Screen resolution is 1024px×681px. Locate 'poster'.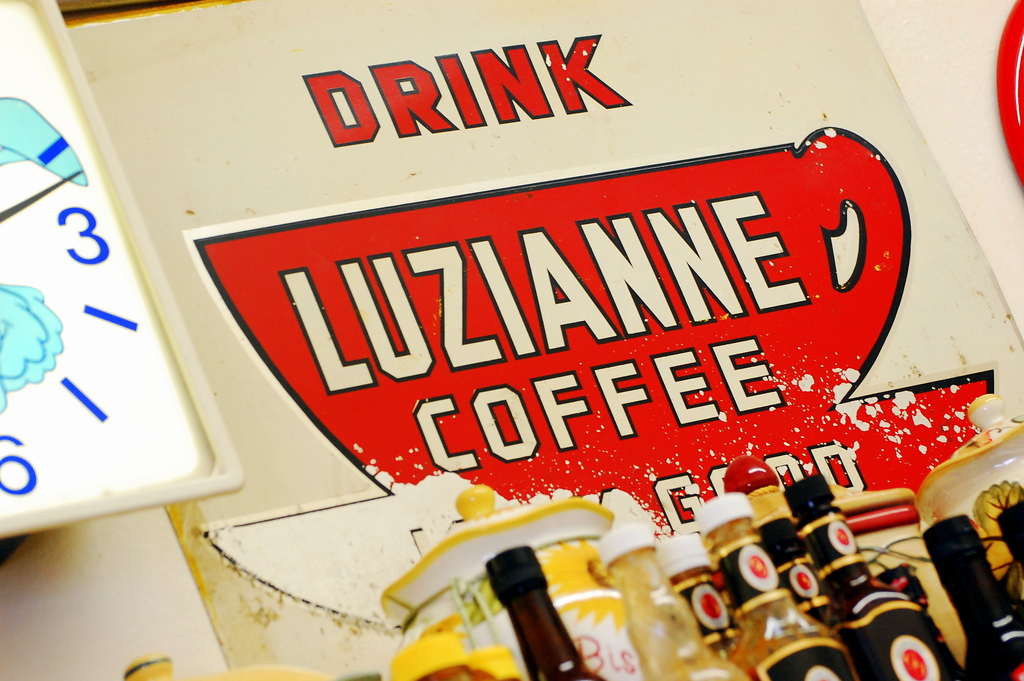
{"left": 0, "top": 0, "right": 194, "bottom": 518}.
